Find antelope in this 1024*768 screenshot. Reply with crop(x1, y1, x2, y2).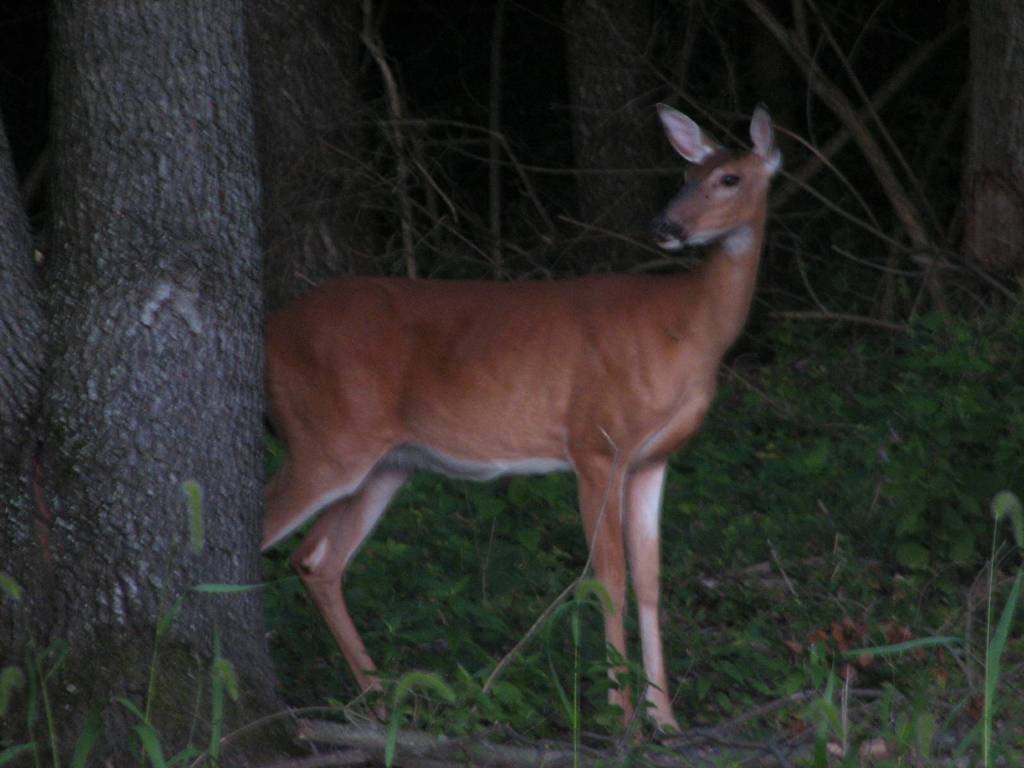
crop(259, 99, 791, 745).
